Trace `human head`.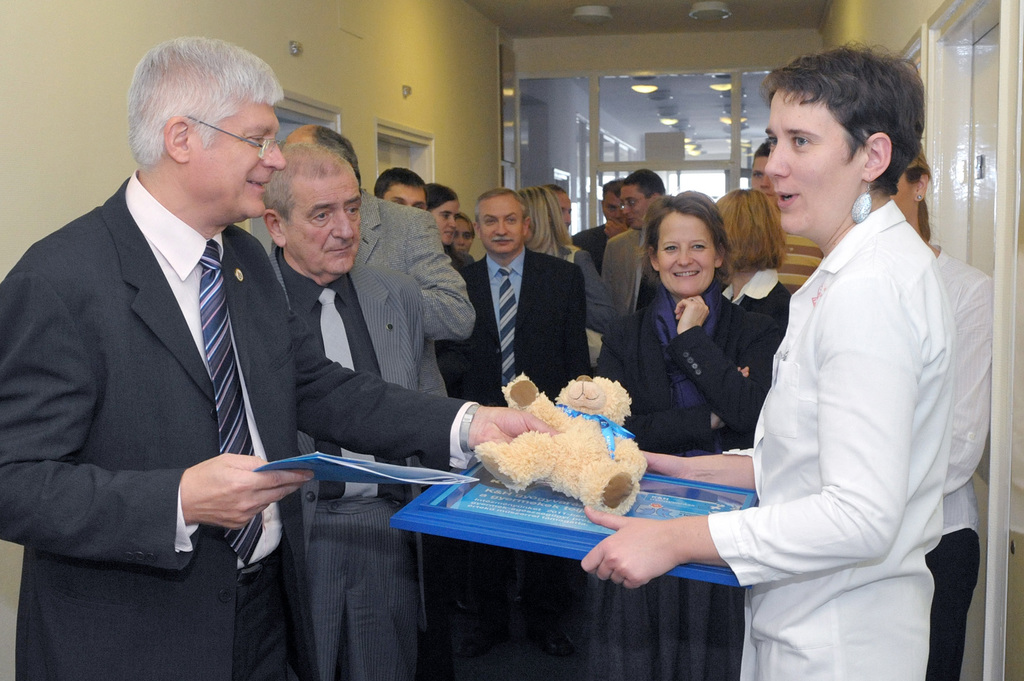
Traced to Rect(280, 125, 362, 177).
